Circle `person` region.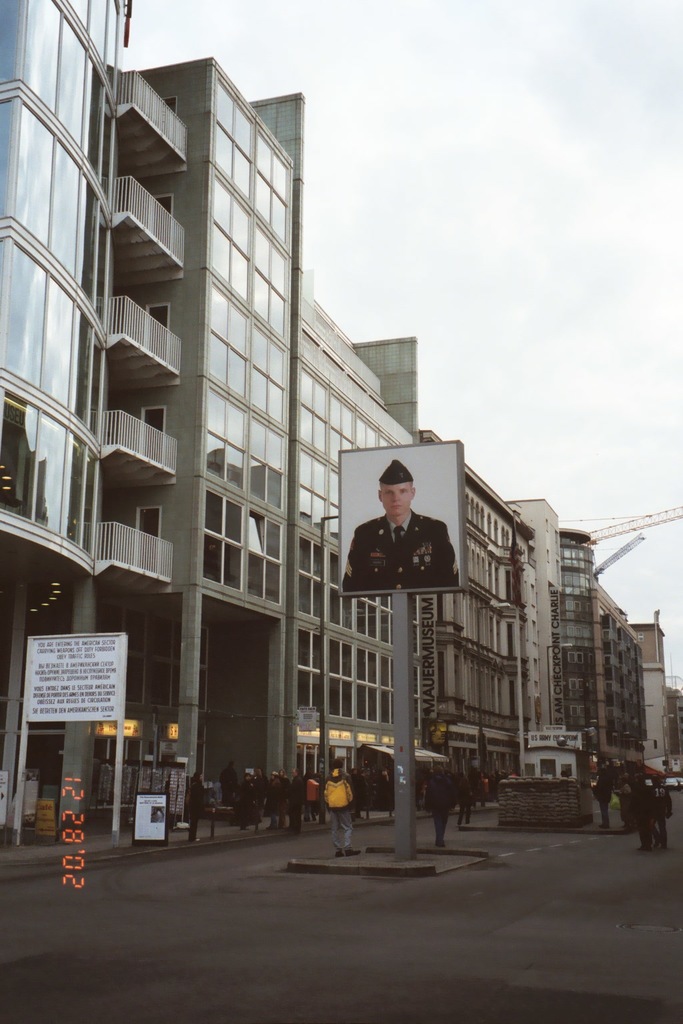
Region: Rect(239, 777, 258, 830).
